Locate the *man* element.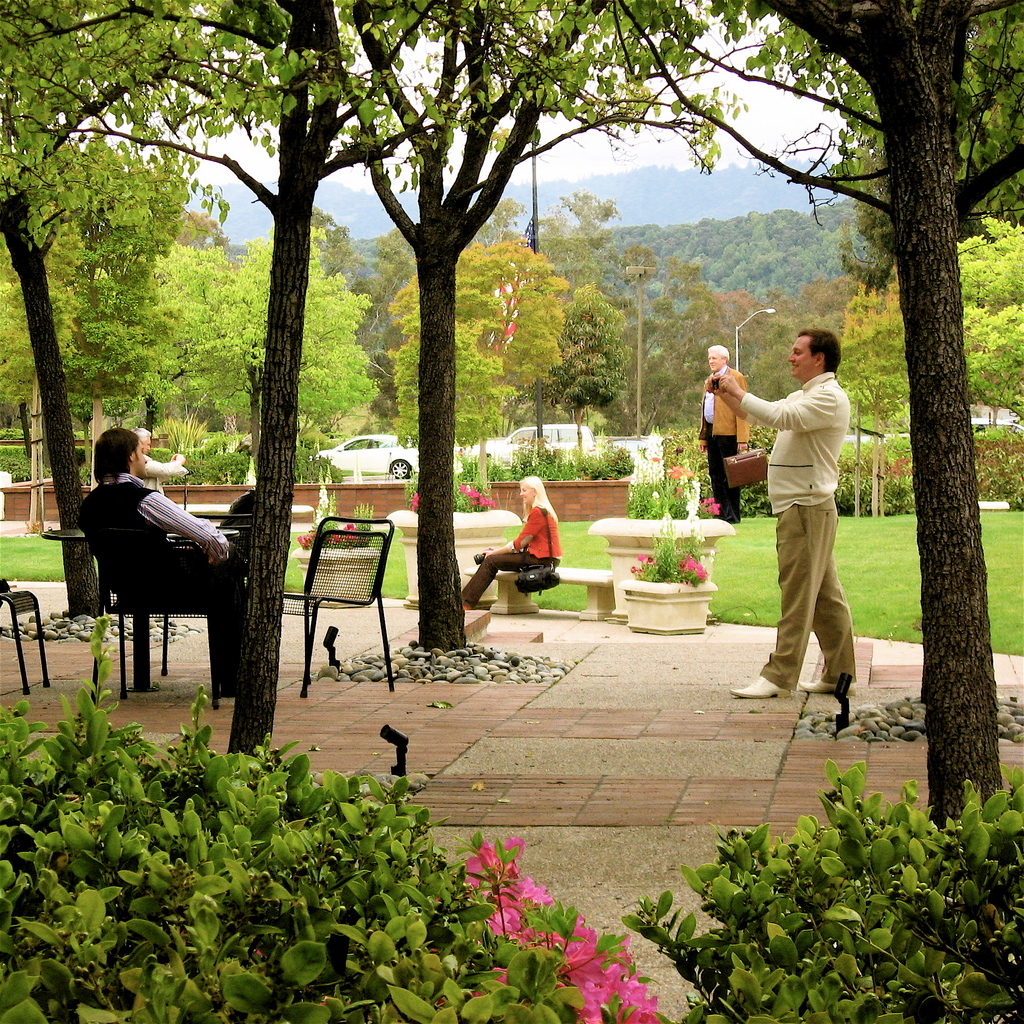
Element bbox: [x1=79, y1=426, x2=247, y2=563].
